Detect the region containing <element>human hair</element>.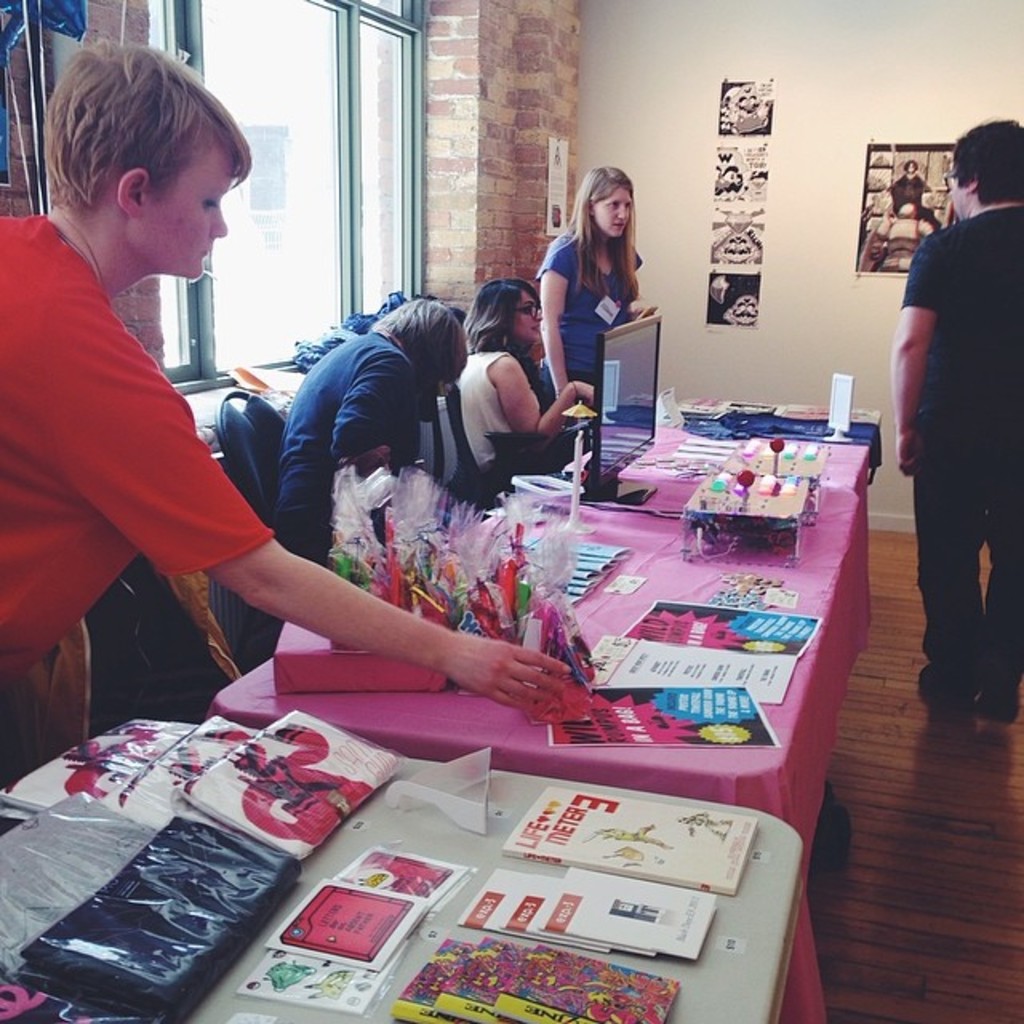
box(376, 298, 472, 395).
